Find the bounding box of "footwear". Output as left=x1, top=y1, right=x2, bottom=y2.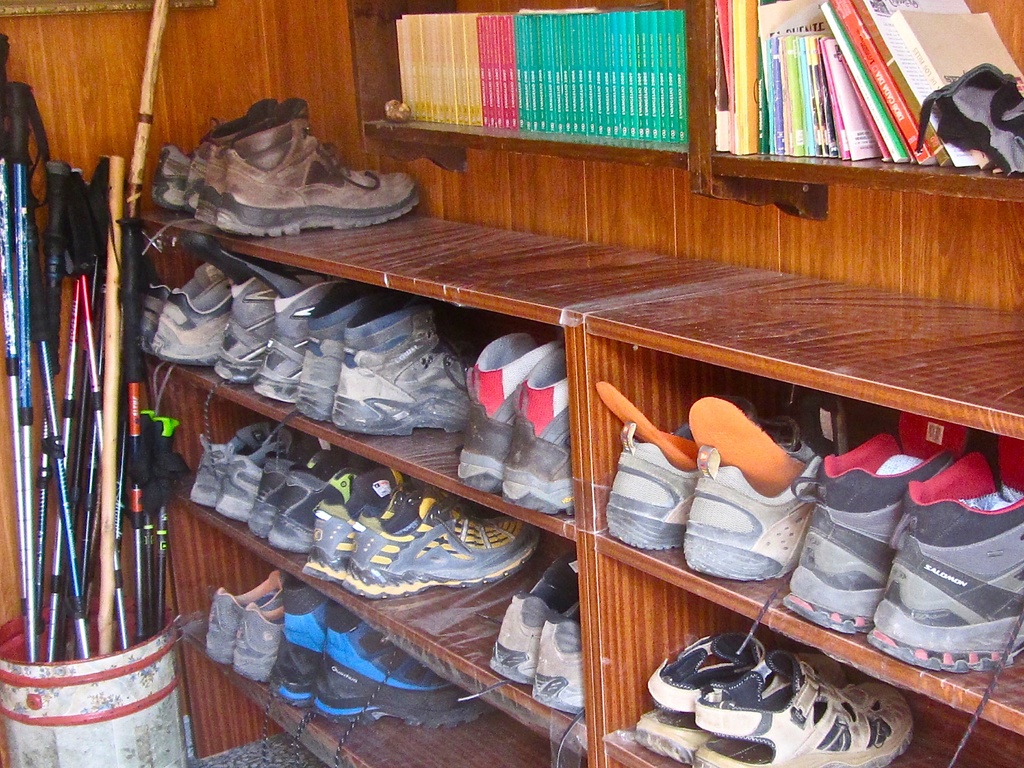
left=184, top=430, right=274, bottom=515.
